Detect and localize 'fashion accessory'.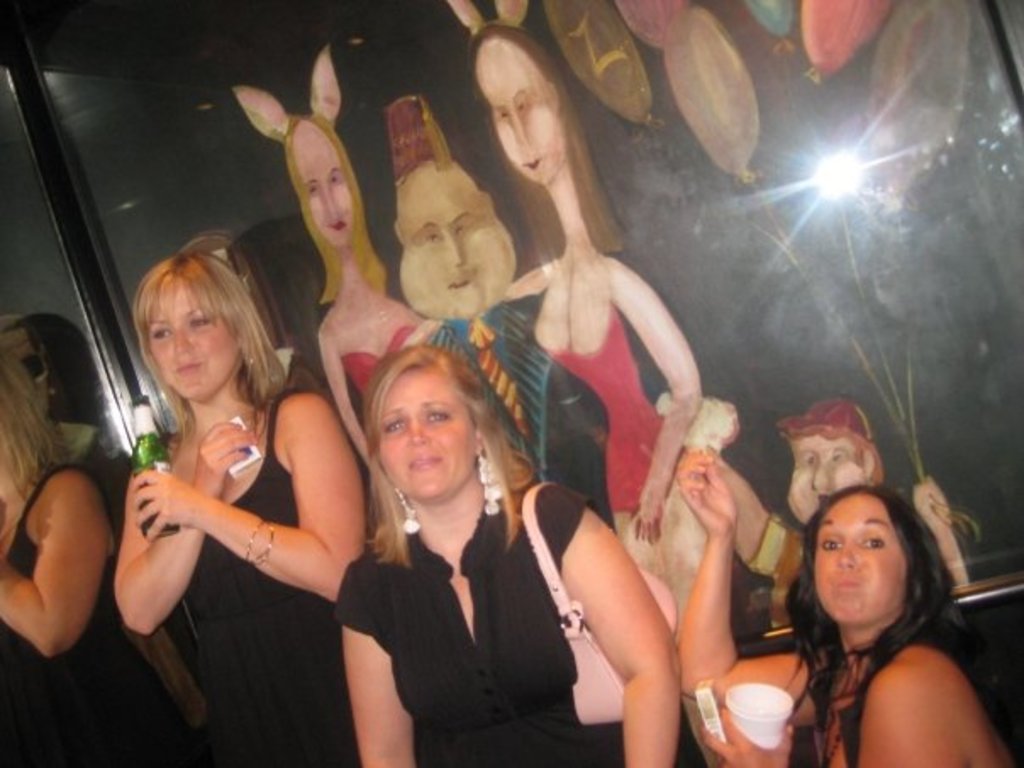
Localized at (x1=748, y1=505, x2=793, y2=580).
